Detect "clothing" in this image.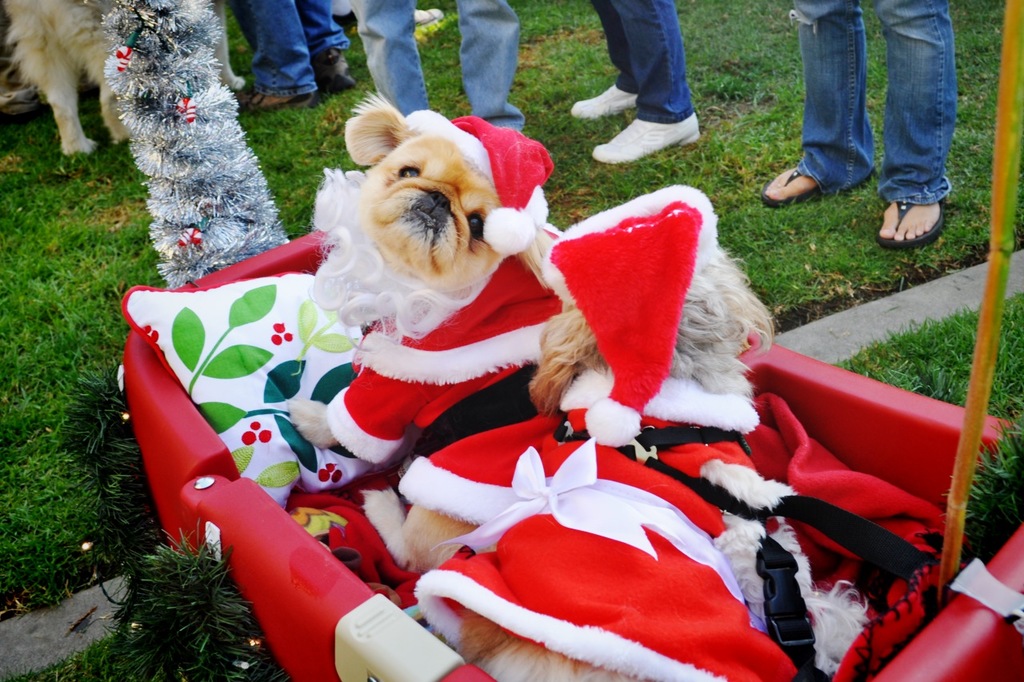
Detection: {"left": 362, "top": 0, "right": 530, "bottom": 133}.
